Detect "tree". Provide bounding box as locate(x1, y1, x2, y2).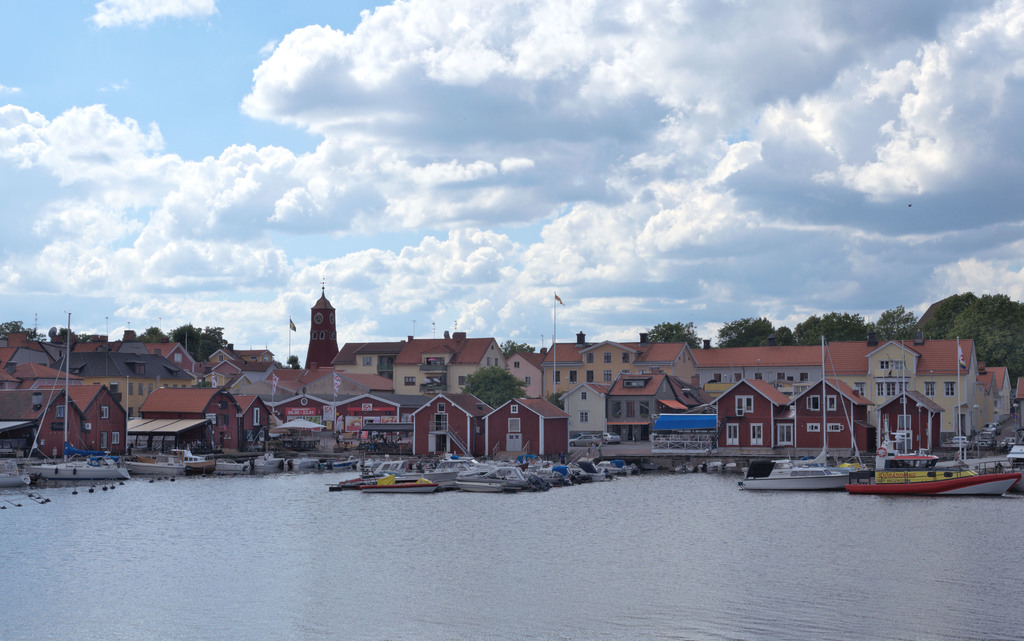
locate(464, 363, 531, 413).
